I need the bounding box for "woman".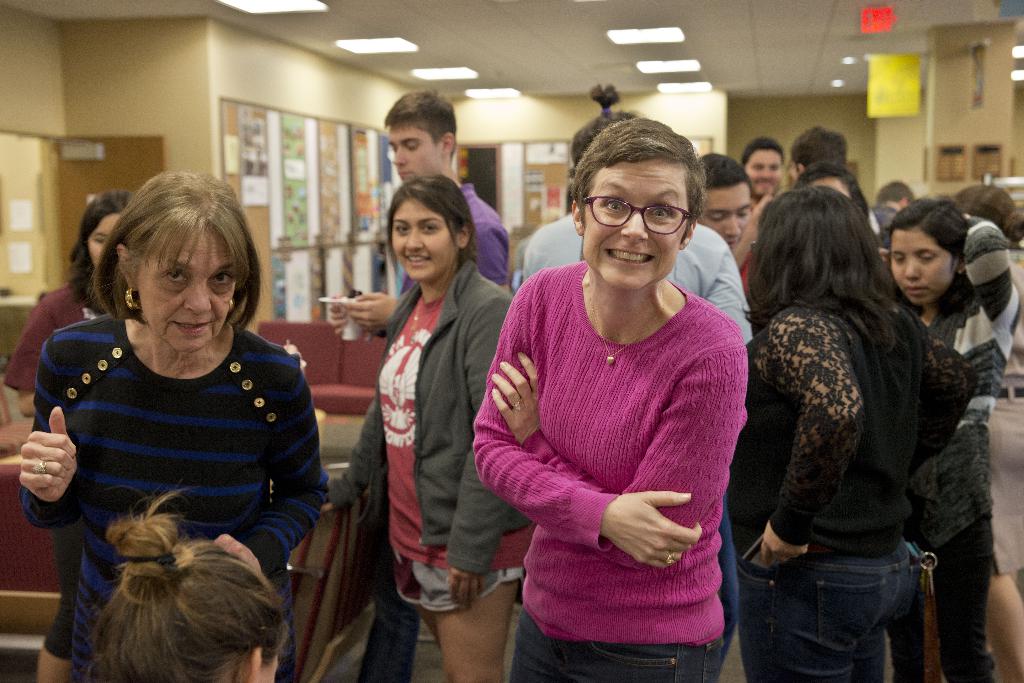
Here it is: crop(722, 186, 973, 682).
